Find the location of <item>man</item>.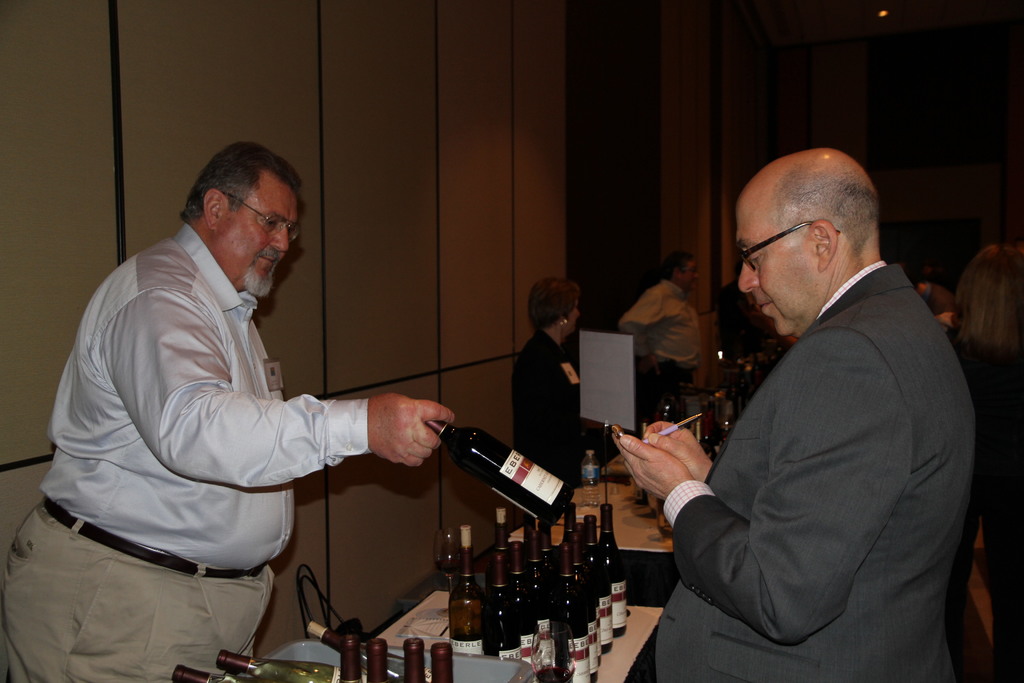
Location: box=[0, 143, 459, 682].
